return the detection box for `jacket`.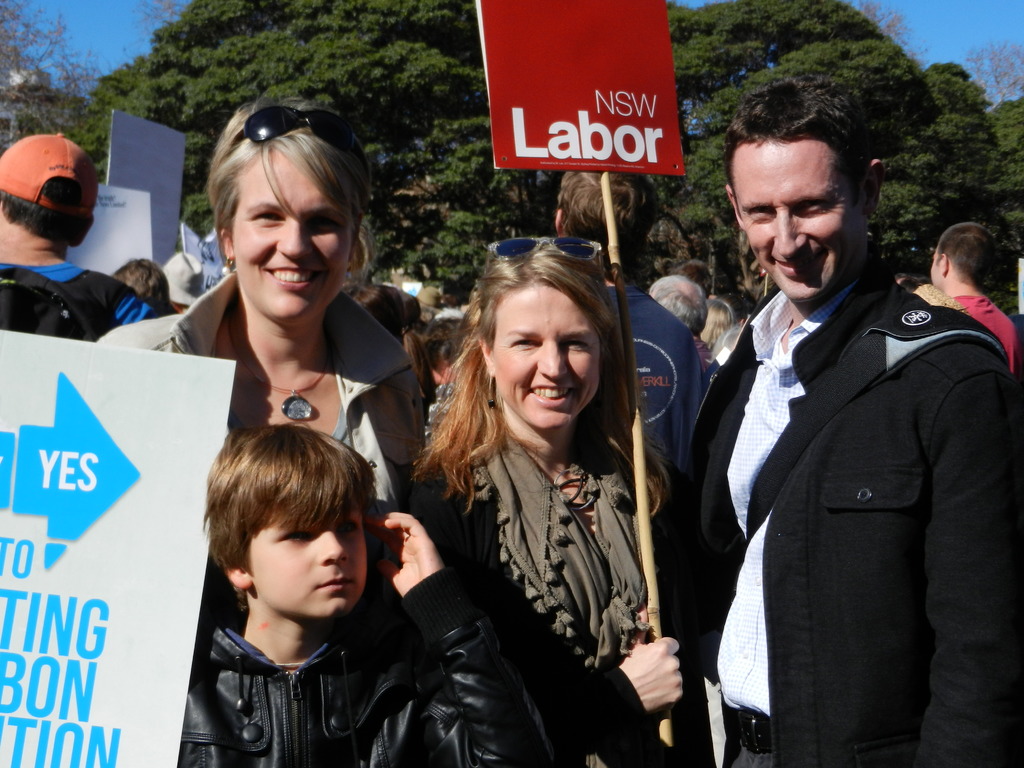
[698, 144, 1016, 744].
